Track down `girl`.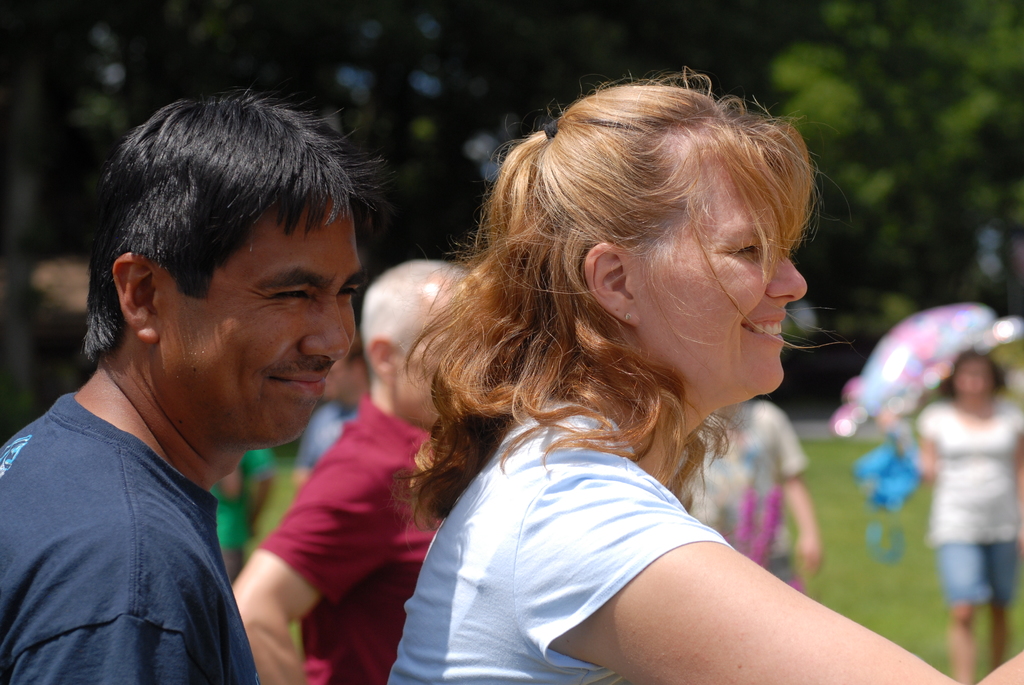
Tracked to detection(374, 61, 1023, 684).
